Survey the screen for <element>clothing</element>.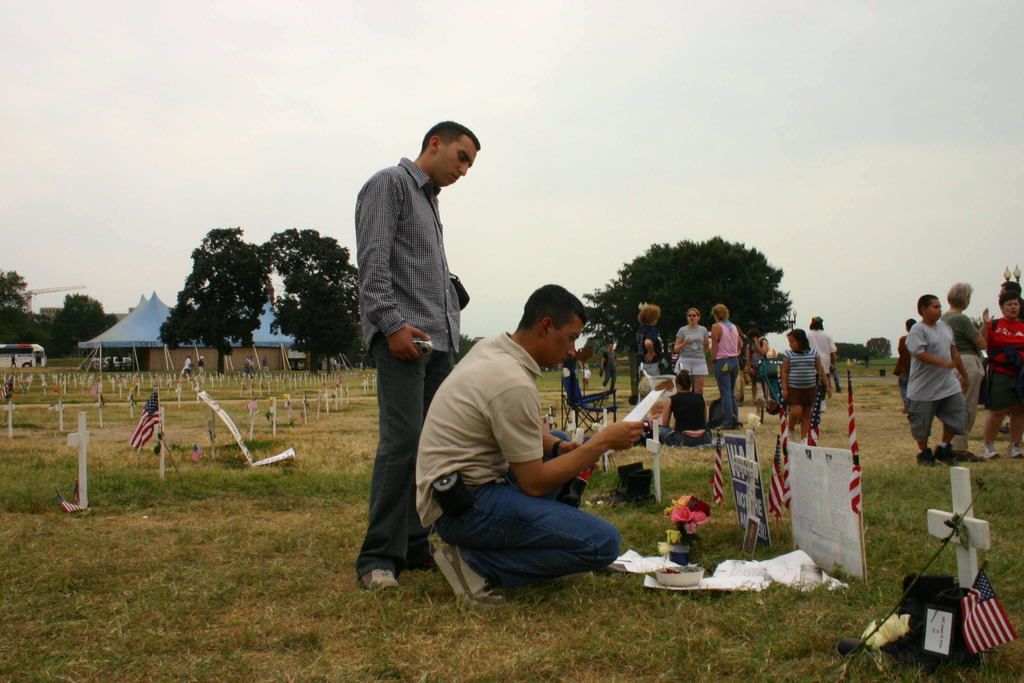
Survey found: x1=243, y1=358, x2=251, y2=374.
